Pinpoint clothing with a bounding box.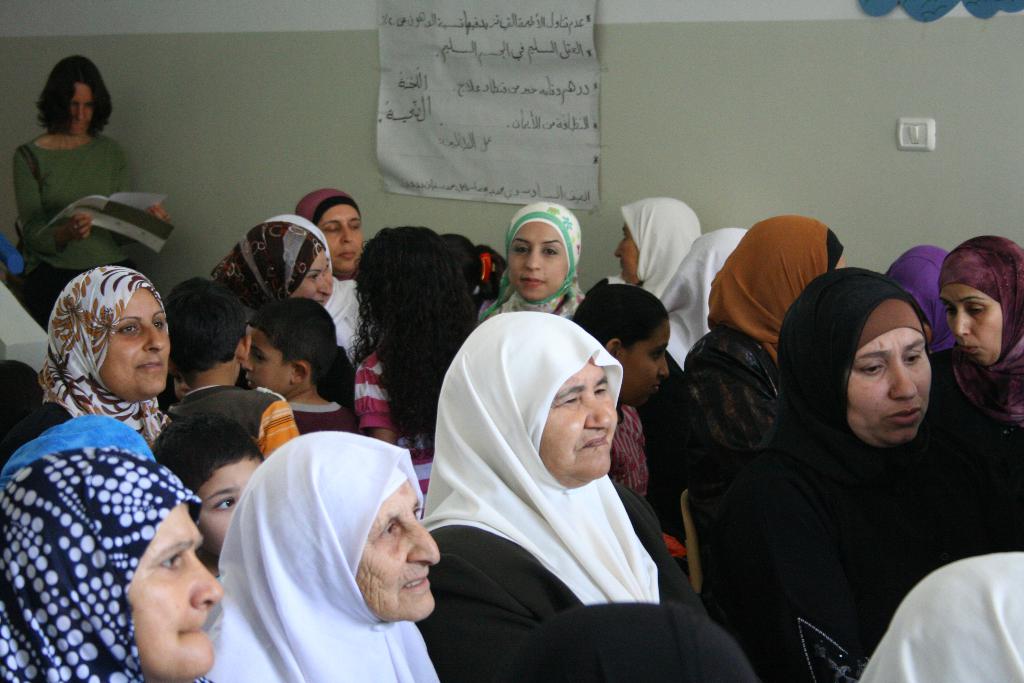
pyautogui.locateOnScreen(931, 229, 1023, 476).
